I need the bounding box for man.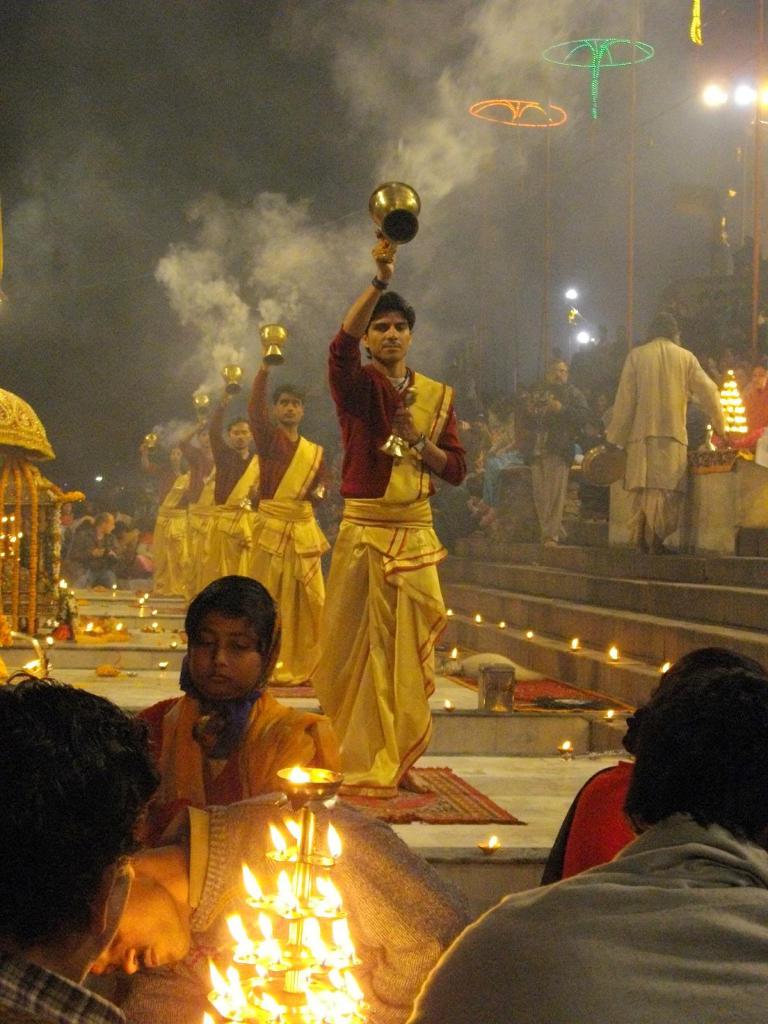
Here it is: (left=55, top=505, right=118, bottom=591).
